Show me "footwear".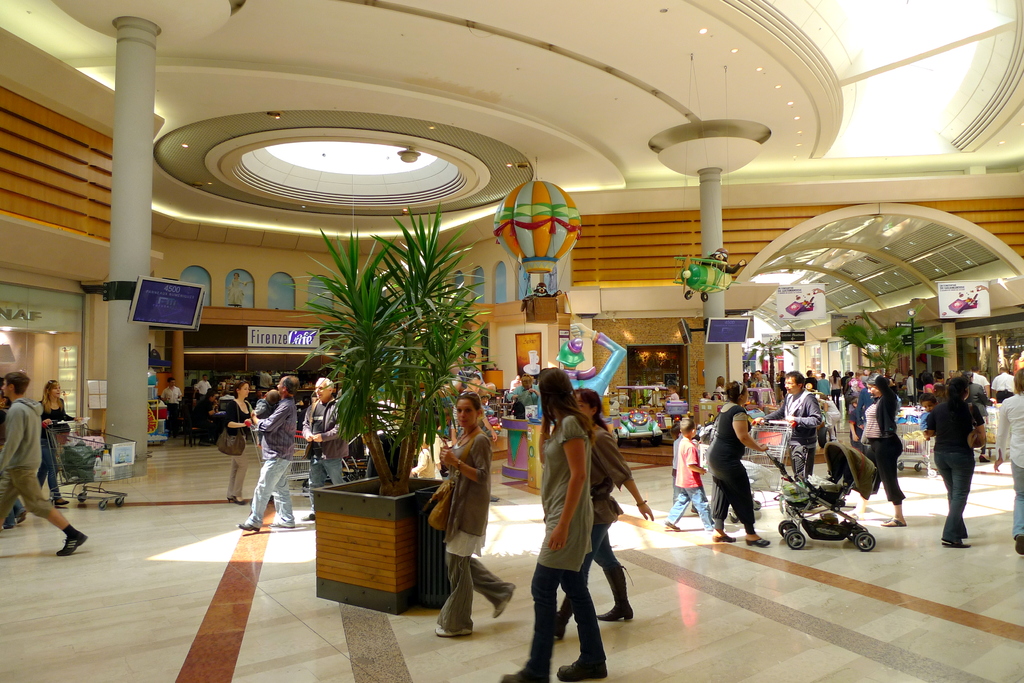
"footwear" is here: [196,440,212,447].
